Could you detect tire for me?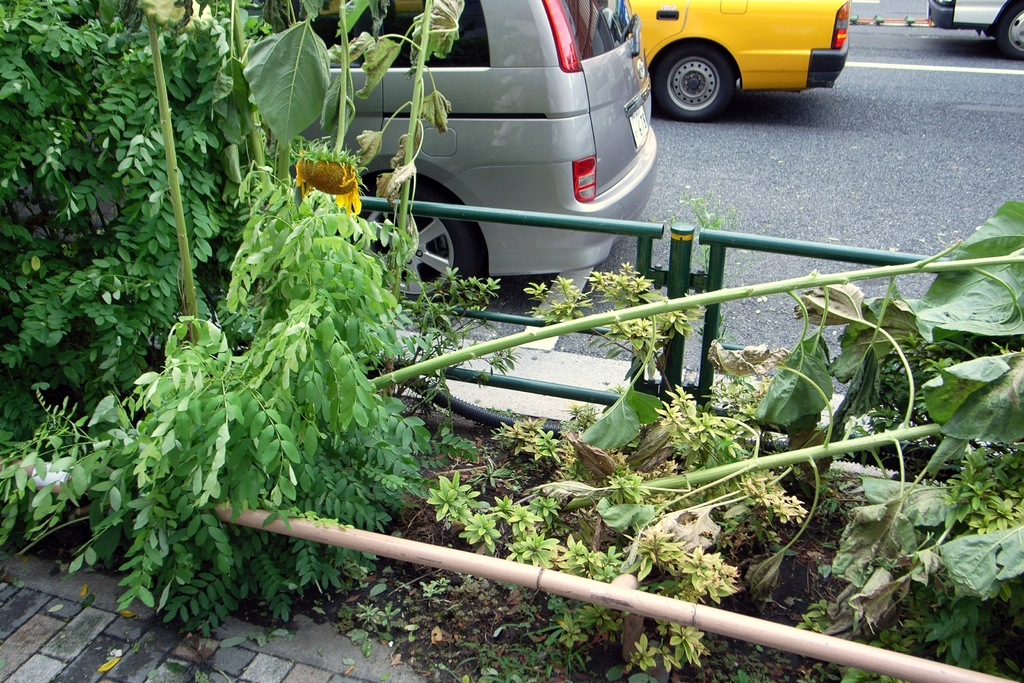
Detection result: rect(355, 180, 468, 308).
